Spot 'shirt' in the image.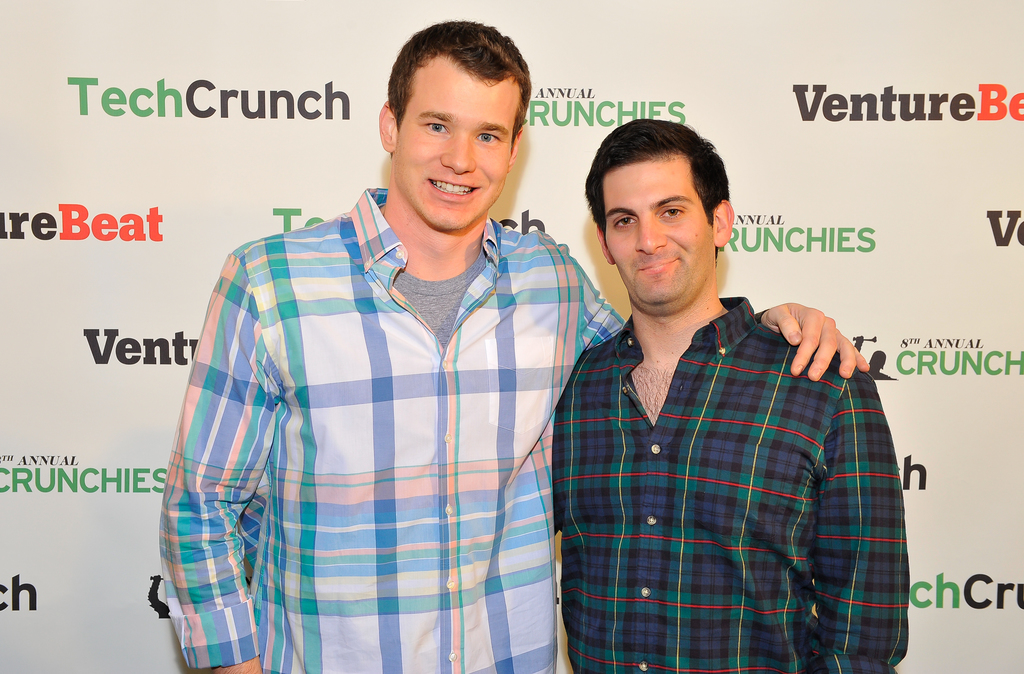
'shirt' found at box=[153, 183, 627, 673].
